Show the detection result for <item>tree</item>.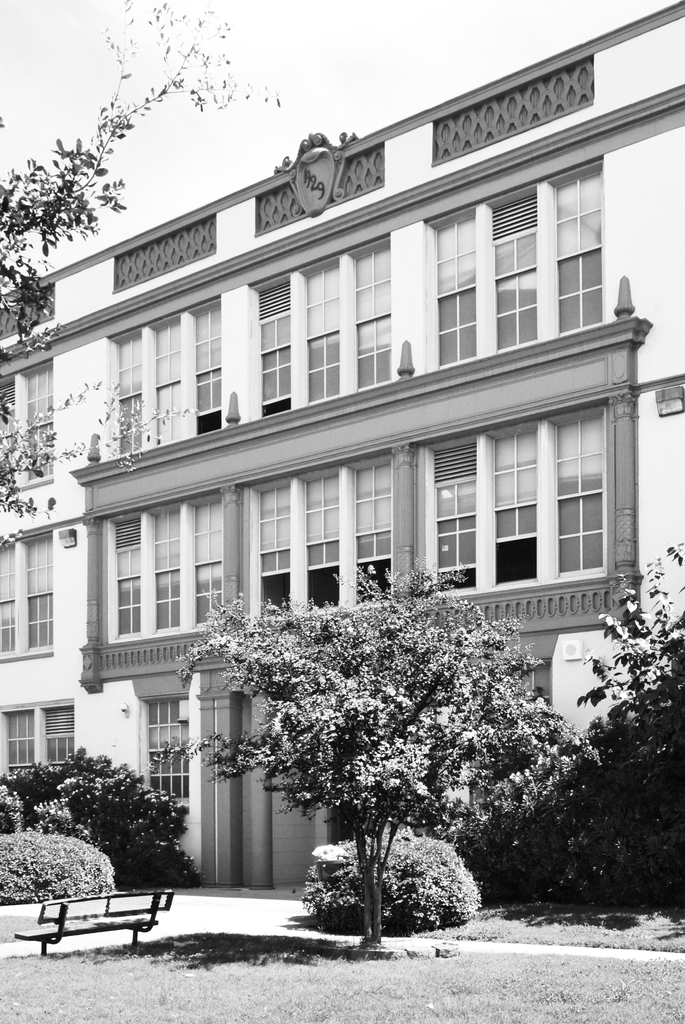
box(216, 593, 571, 935).
